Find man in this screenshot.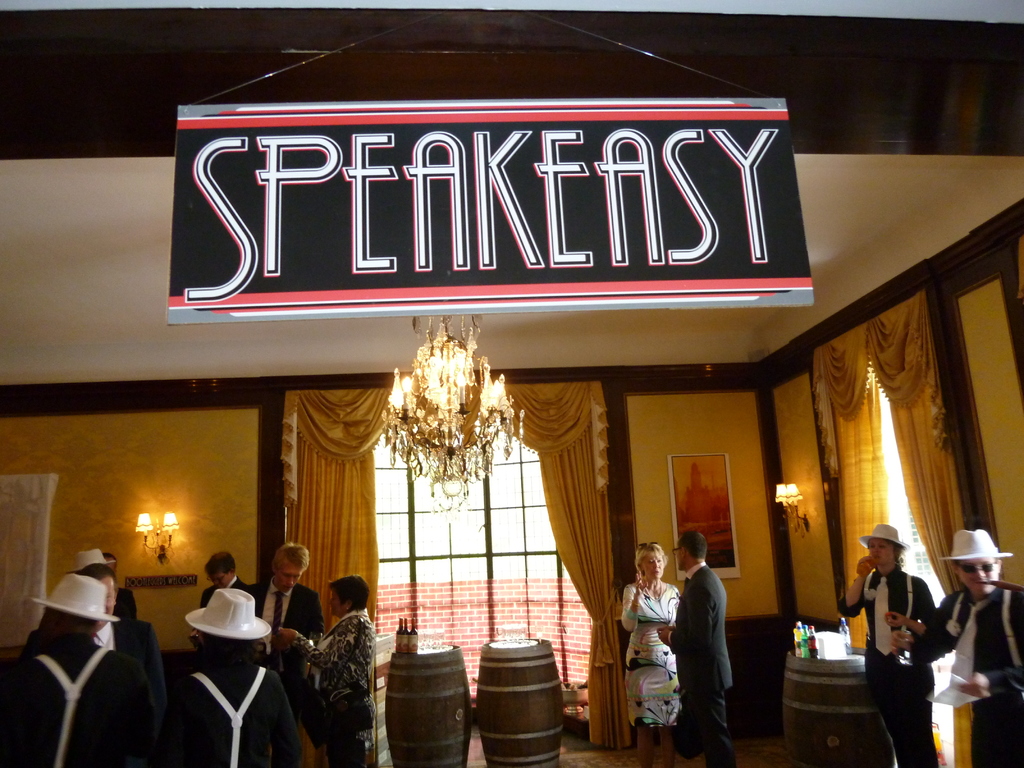
The bounding box for man is left=245, top=541, right=327, bottom=709.
